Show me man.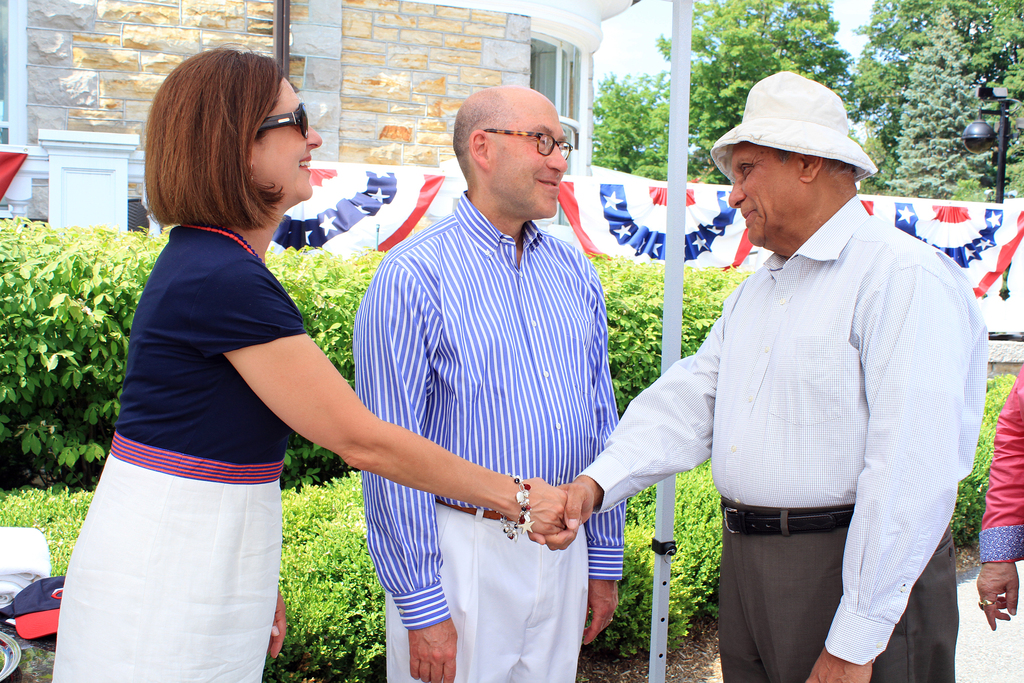
man is here: select_region(352, 81, 625, 682).
